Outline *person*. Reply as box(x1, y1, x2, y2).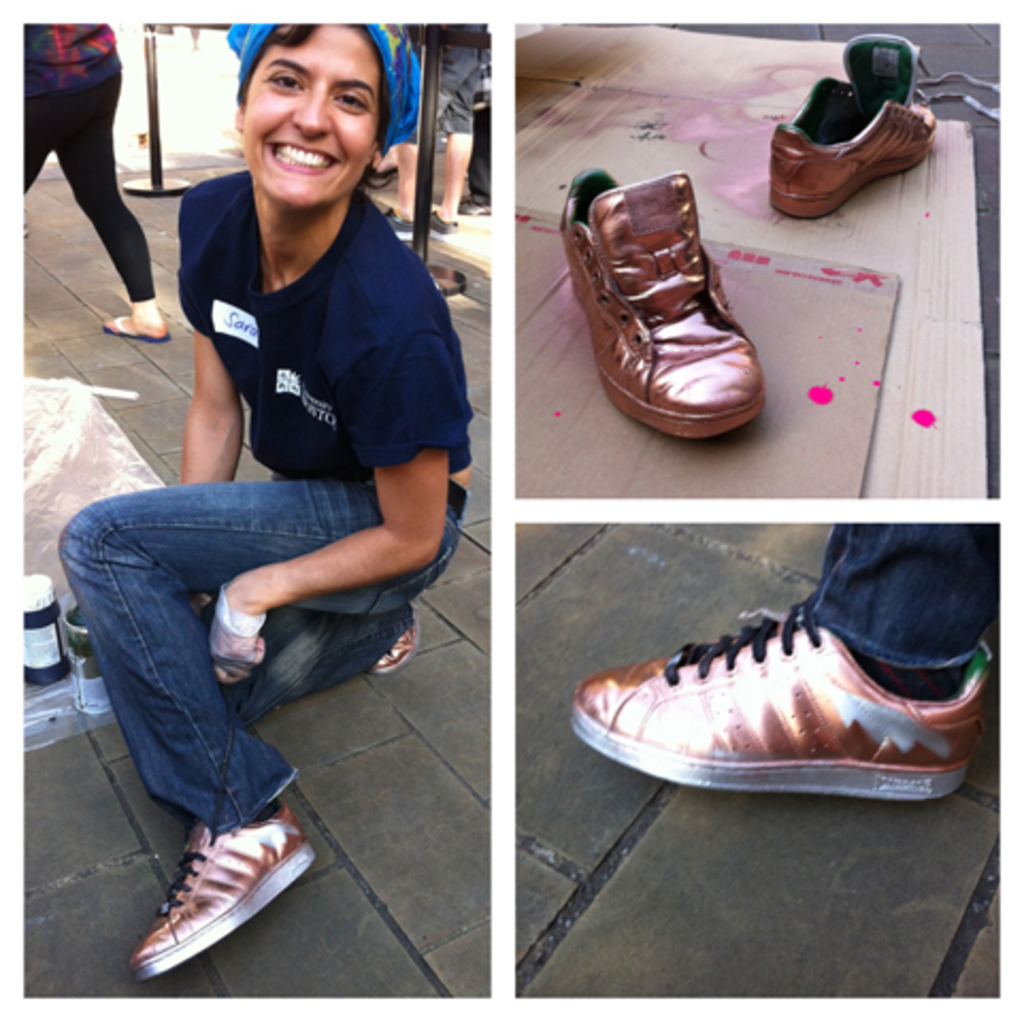
box(49, 9, 470, 973).
